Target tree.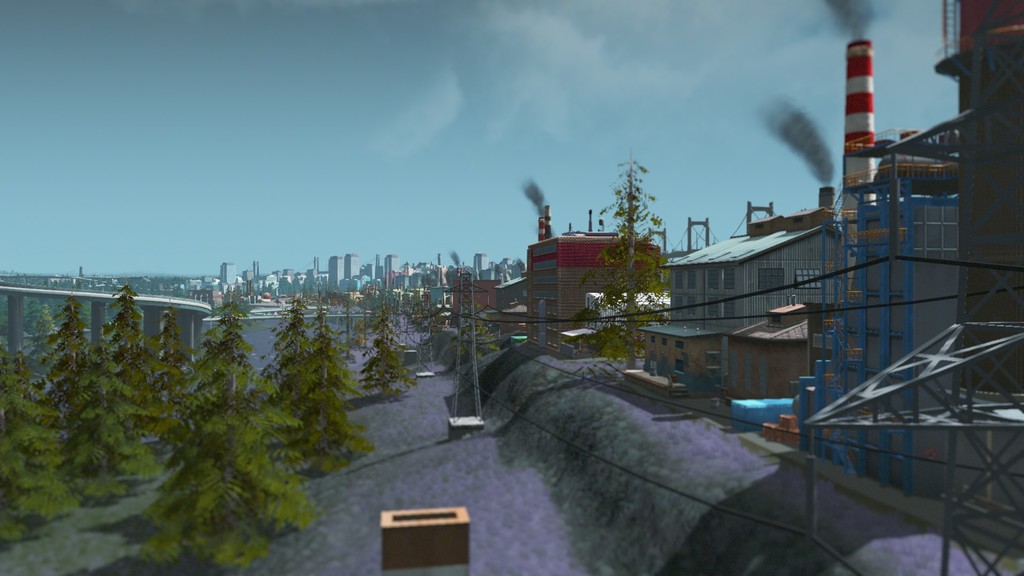
Target region: 251:297:319:478.
